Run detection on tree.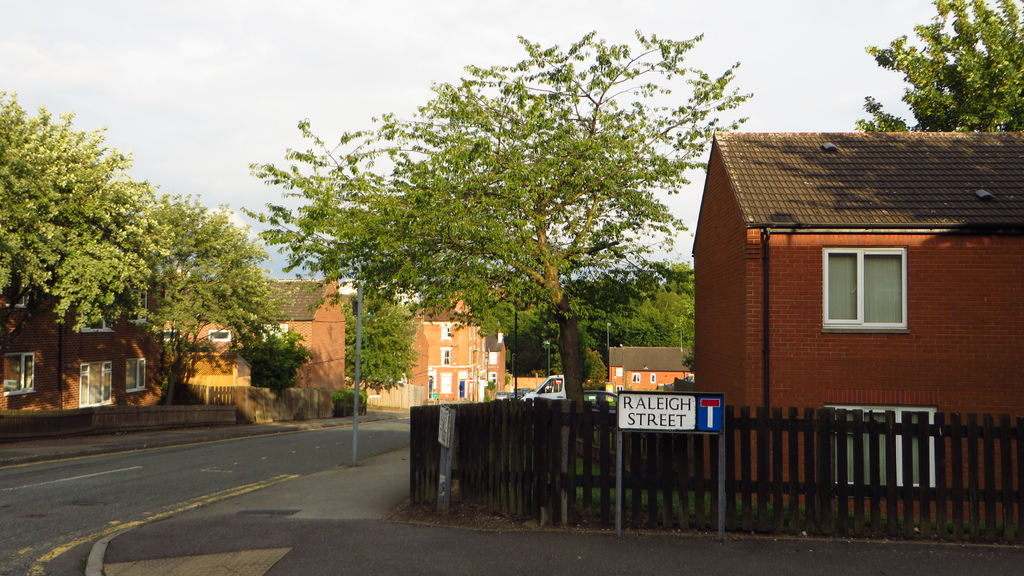
Result: 113/189/272/399.
